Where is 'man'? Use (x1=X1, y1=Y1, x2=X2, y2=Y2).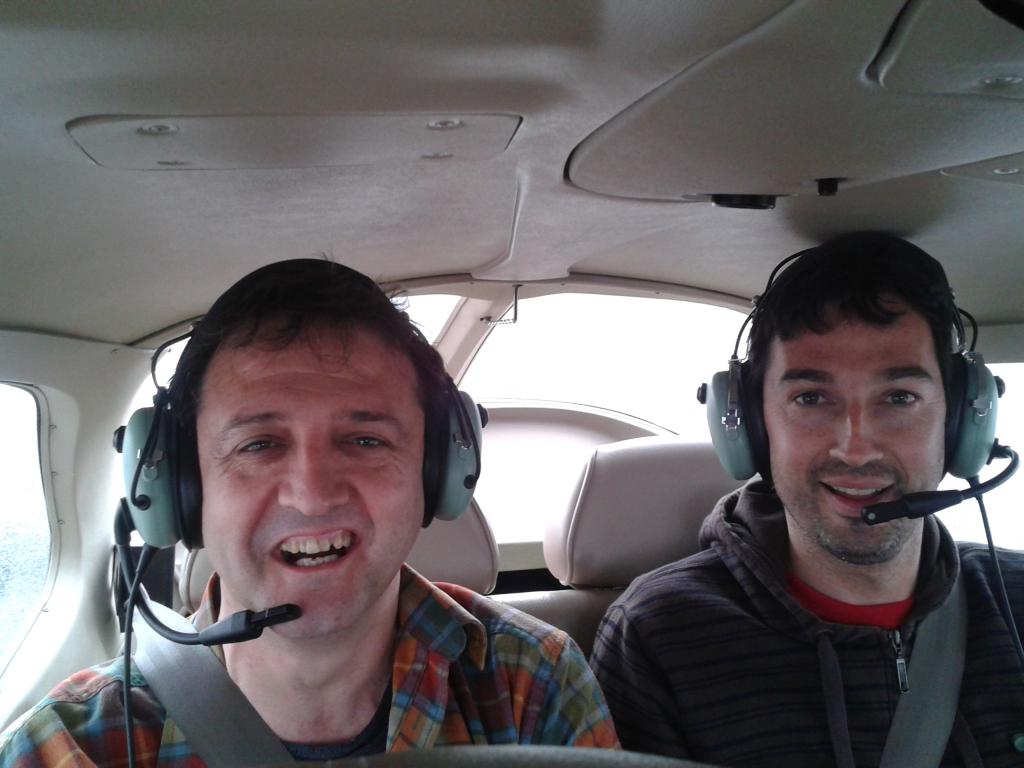
(x1=589, y1=206, x2=1023, y2=767).
